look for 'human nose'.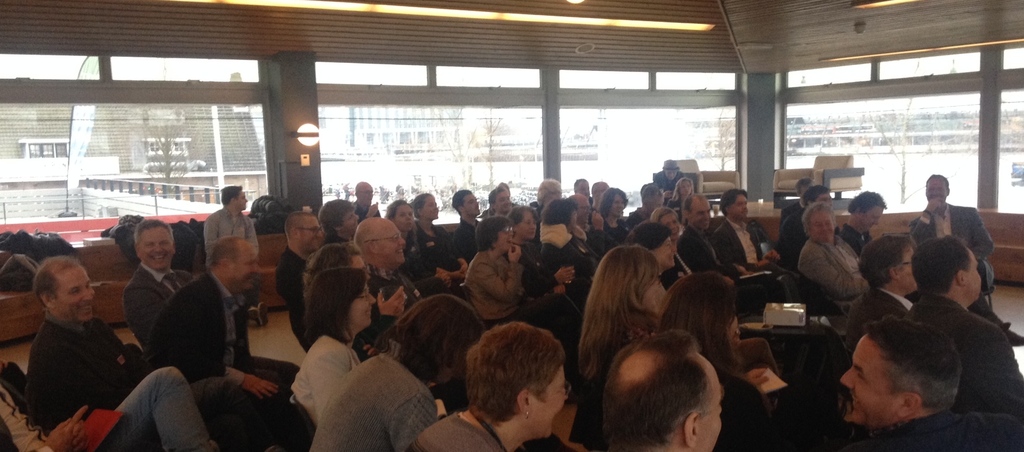
Found: BBox(821, 225, 829, 232).
